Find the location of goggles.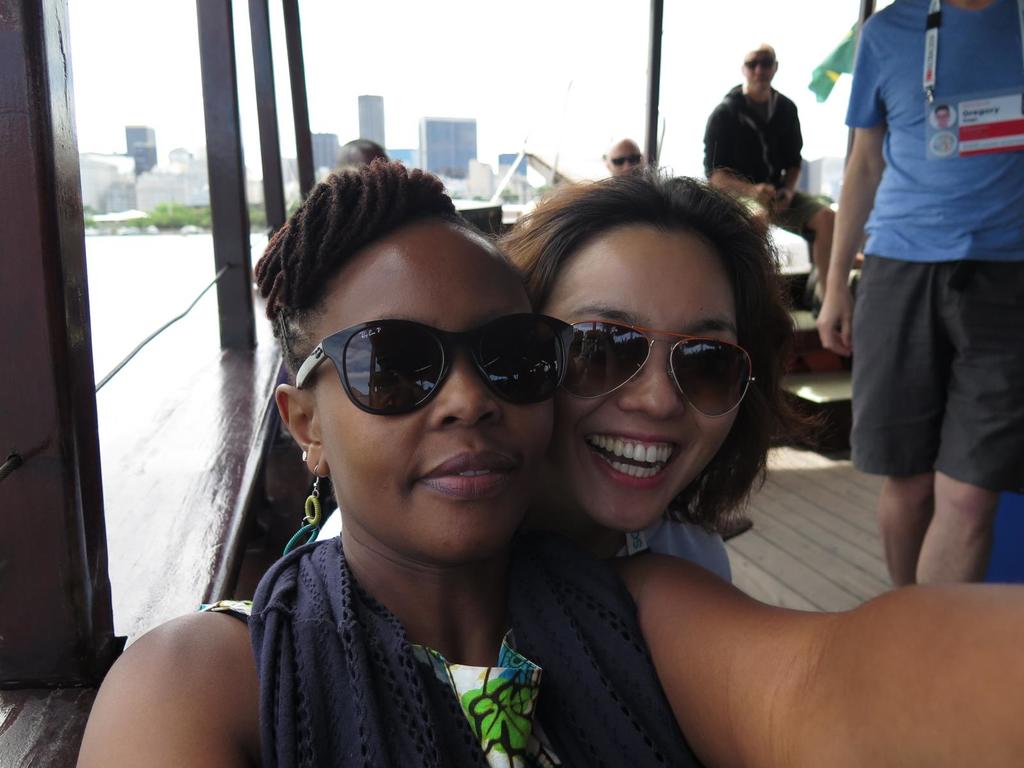
Location: [568, 320, 759, 415].
